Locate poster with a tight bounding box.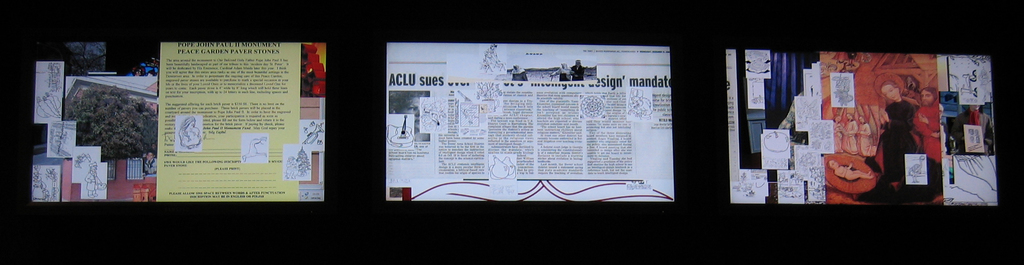
box(724, 46, 996, 206).
